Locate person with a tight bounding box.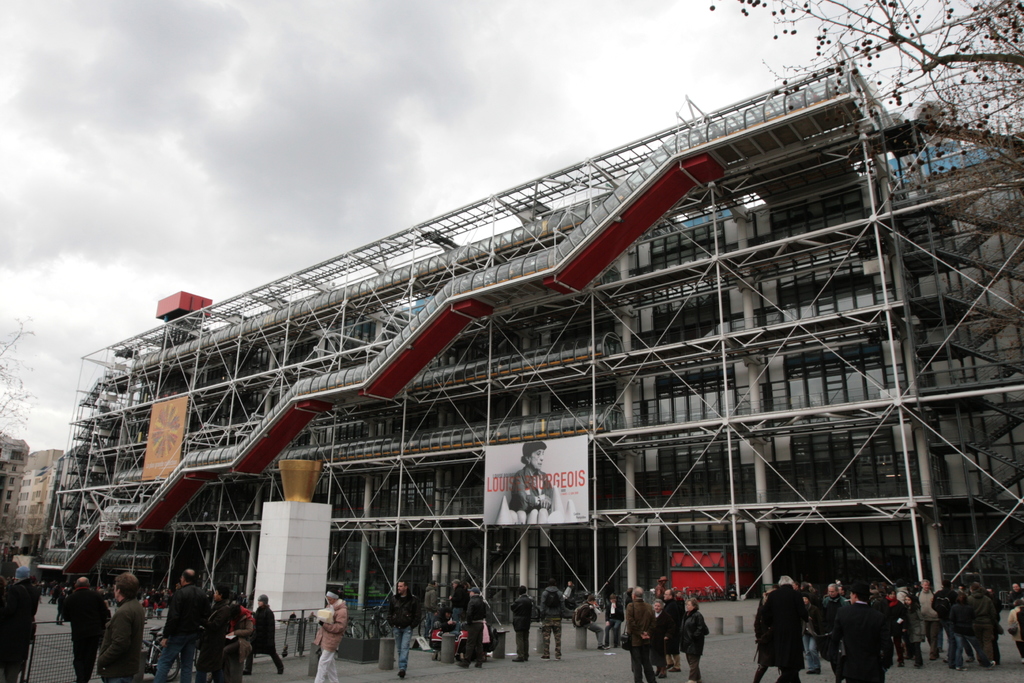
x1=60, y1=574, x2=105, y2=682.
